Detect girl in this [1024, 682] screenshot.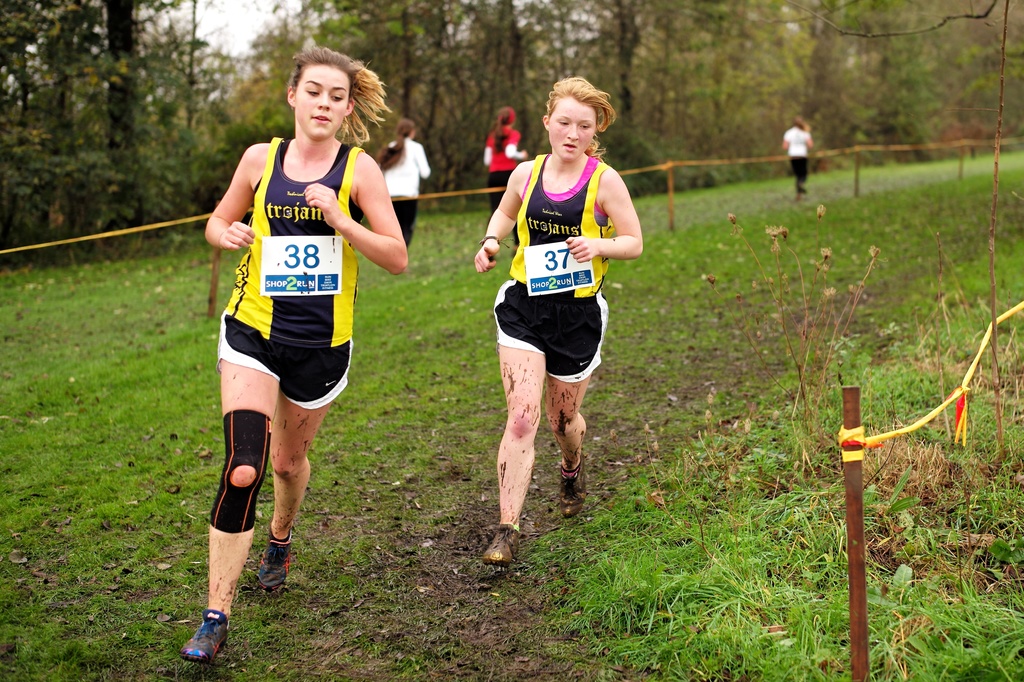
Detection: 375,123,431,248.
